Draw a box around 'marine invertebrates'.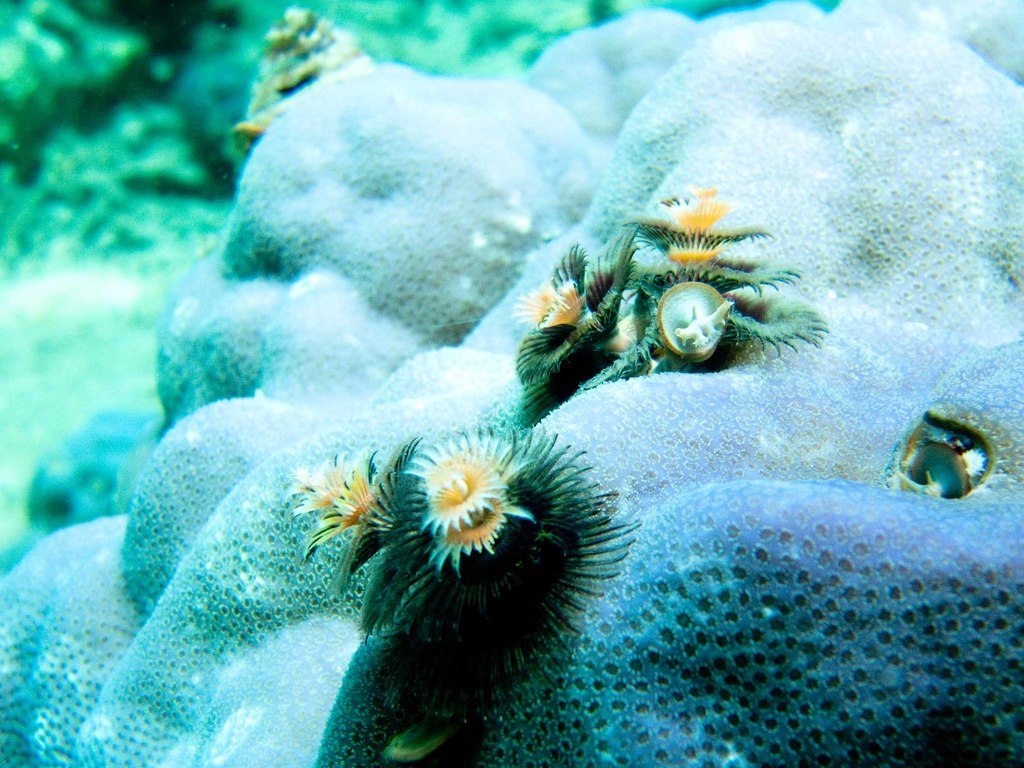
box(229, 0, 371, 200).
